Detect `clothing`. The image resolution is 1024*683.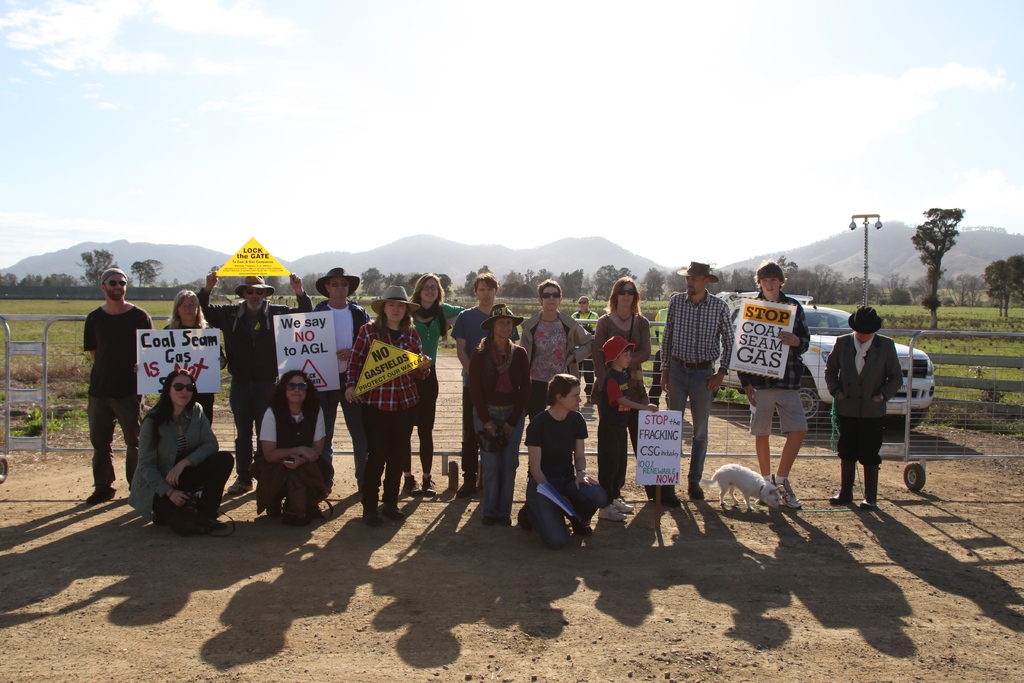
<bbox>198, 295, 321, 454</bbox>.
